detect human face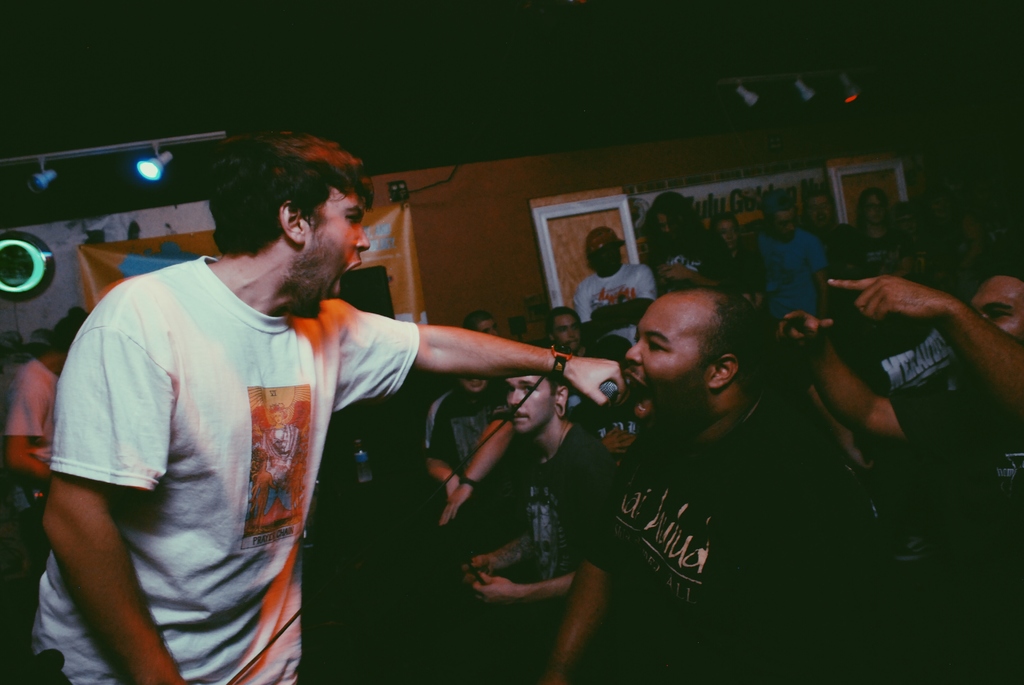
296,182,365,329
